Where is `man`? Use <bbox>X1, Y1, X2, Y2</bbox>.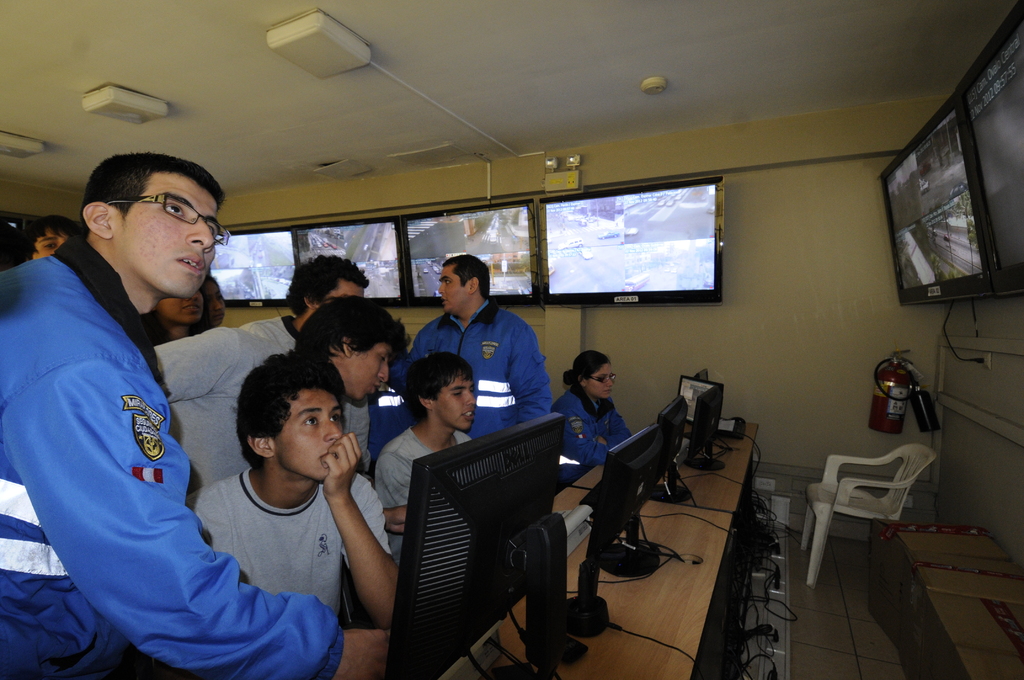
<bbox>0, 151, 391, 679</bbox>.
